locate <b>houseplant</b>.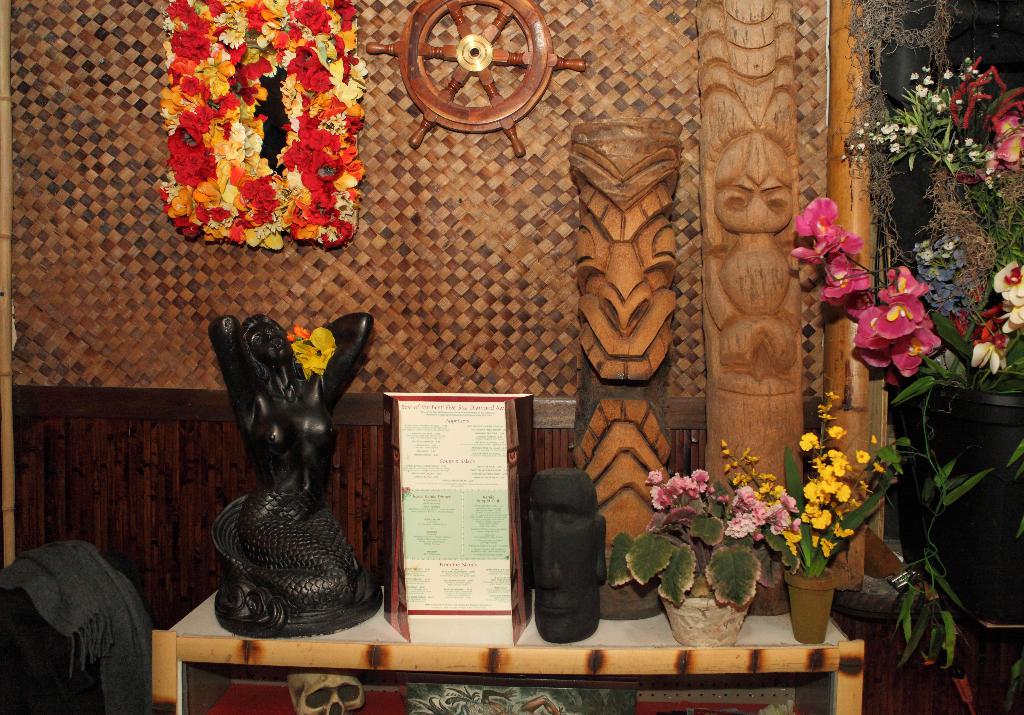
Bounding box: (609, 463, 767, 647).
